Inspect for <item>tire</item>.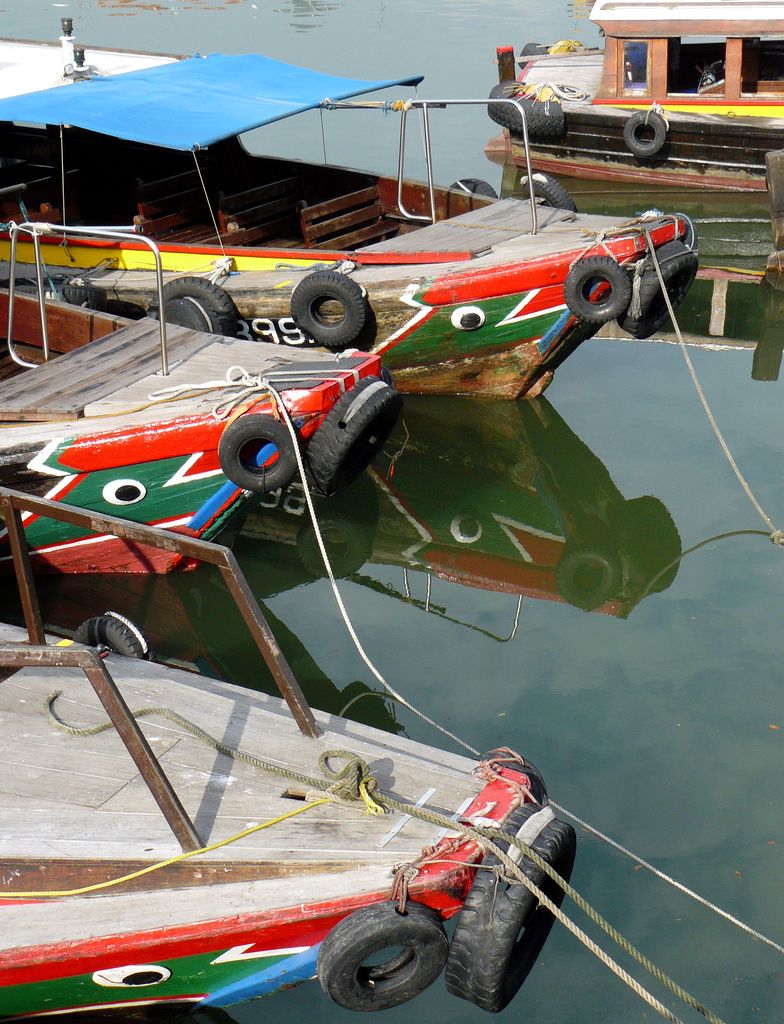
Inspection: bbox=(449, 178, 498, 199).
